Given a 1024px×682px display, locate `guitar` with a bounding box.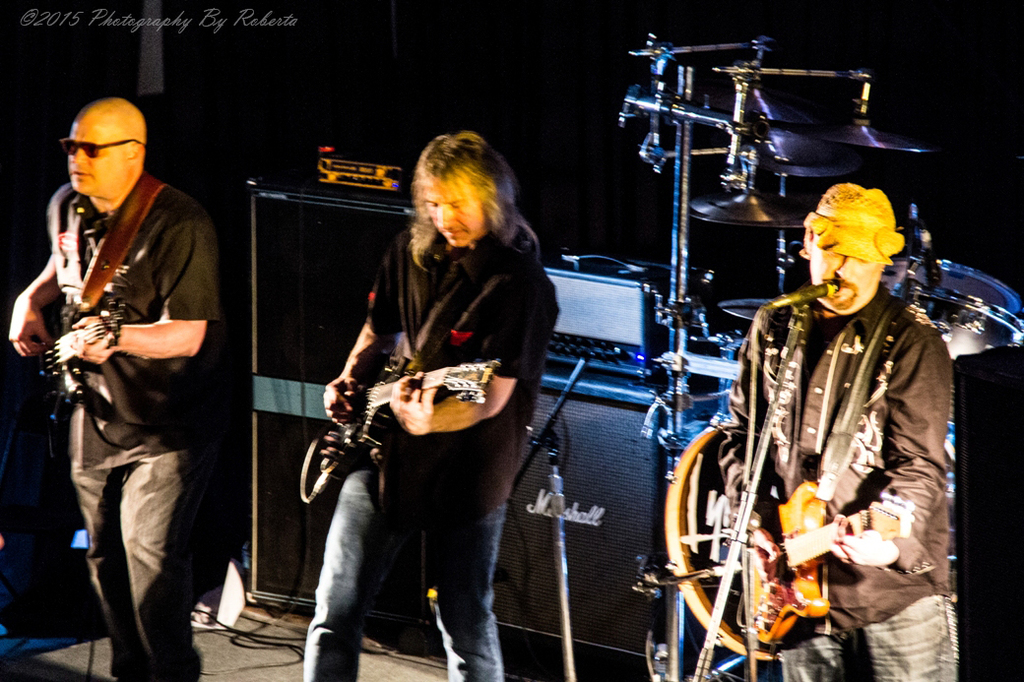
Located: [x1=32, y1=304, x2=128, y2=390].
